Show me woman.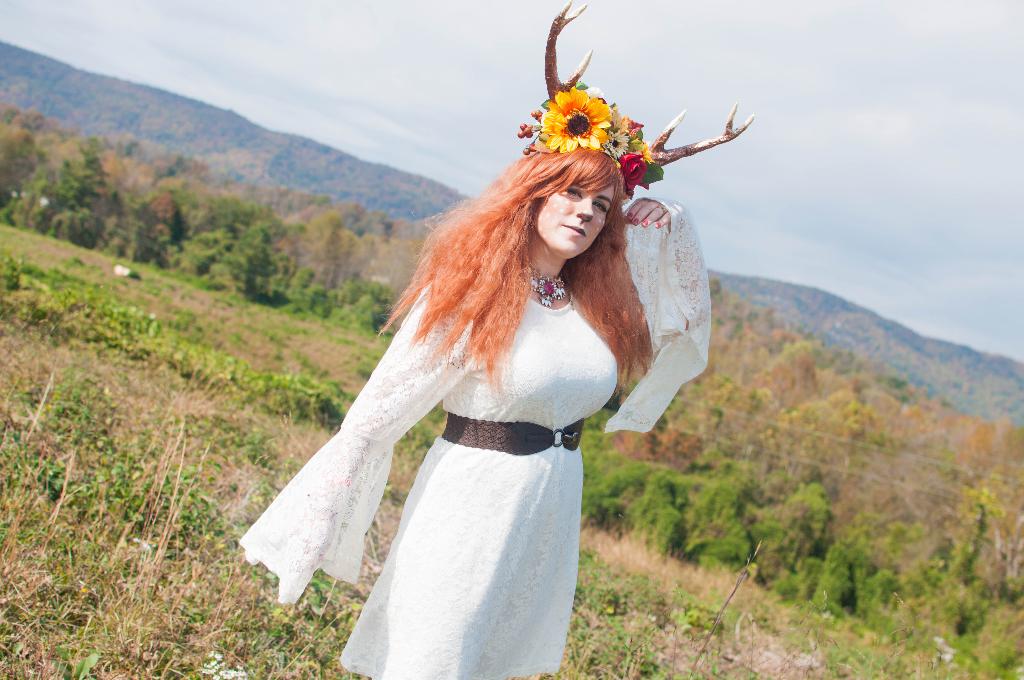
woman is here: 244 87 729 665.
